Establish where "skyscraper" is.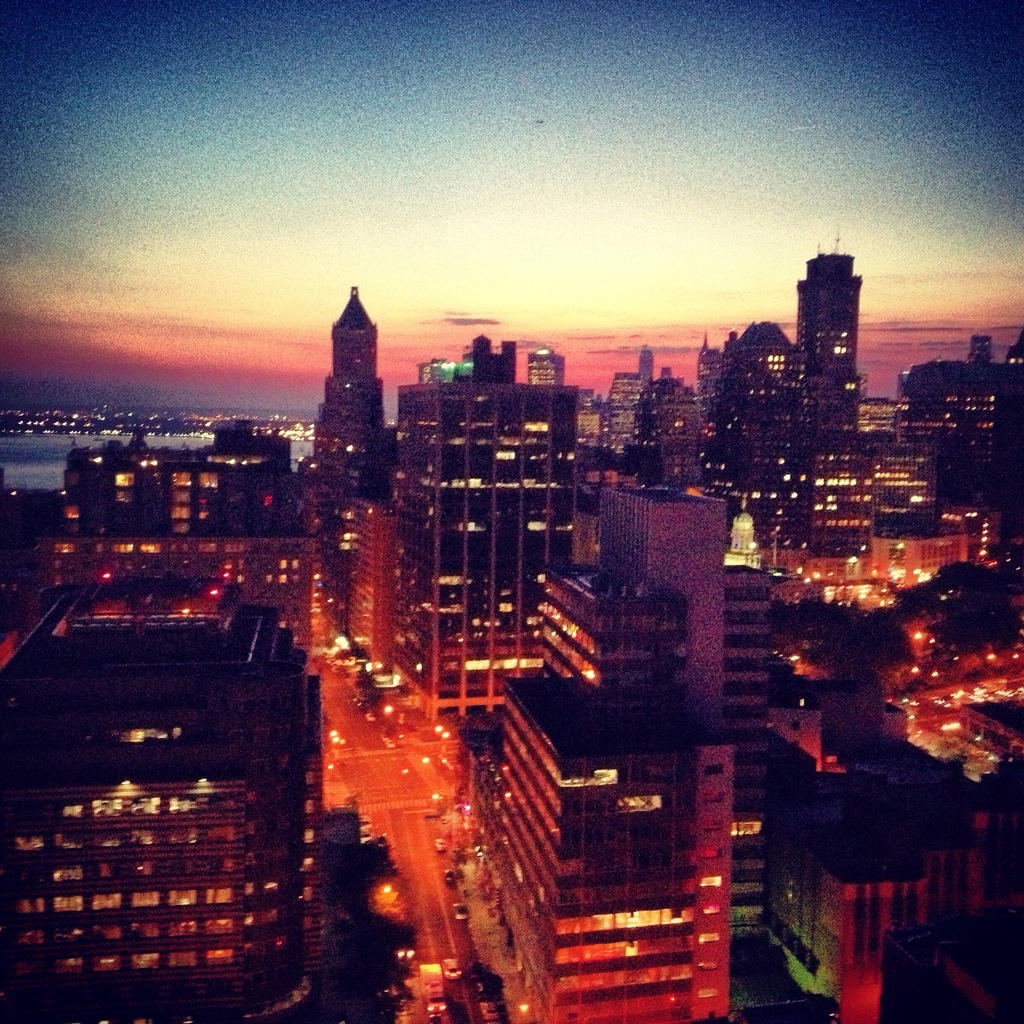
Established at <region>300, 269, 414, 519</region>.
